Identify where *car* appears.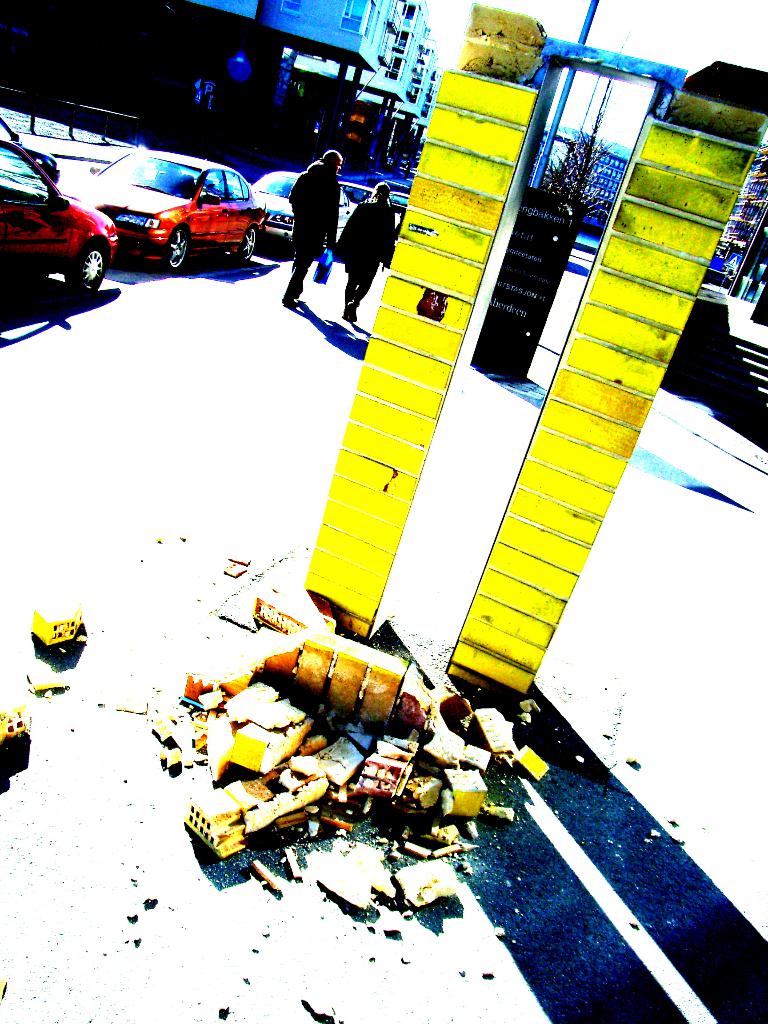
Appears at bbox=(255, 168, 356, 248).
